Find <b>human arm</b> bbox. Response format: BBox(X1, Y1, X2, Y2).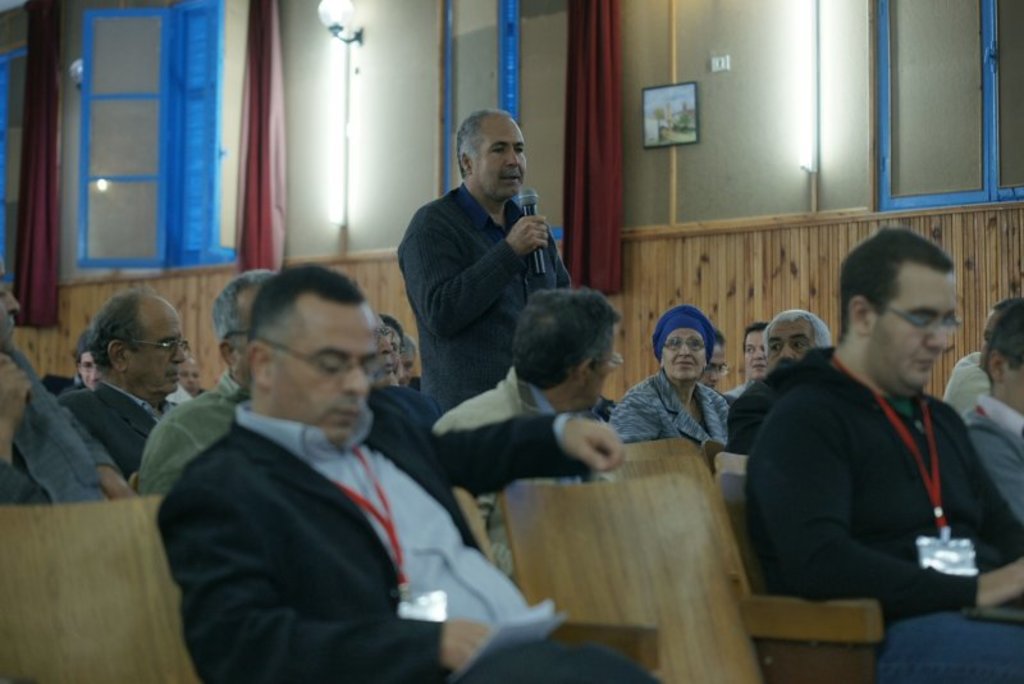
BBox(443, 213, 547, 337).
